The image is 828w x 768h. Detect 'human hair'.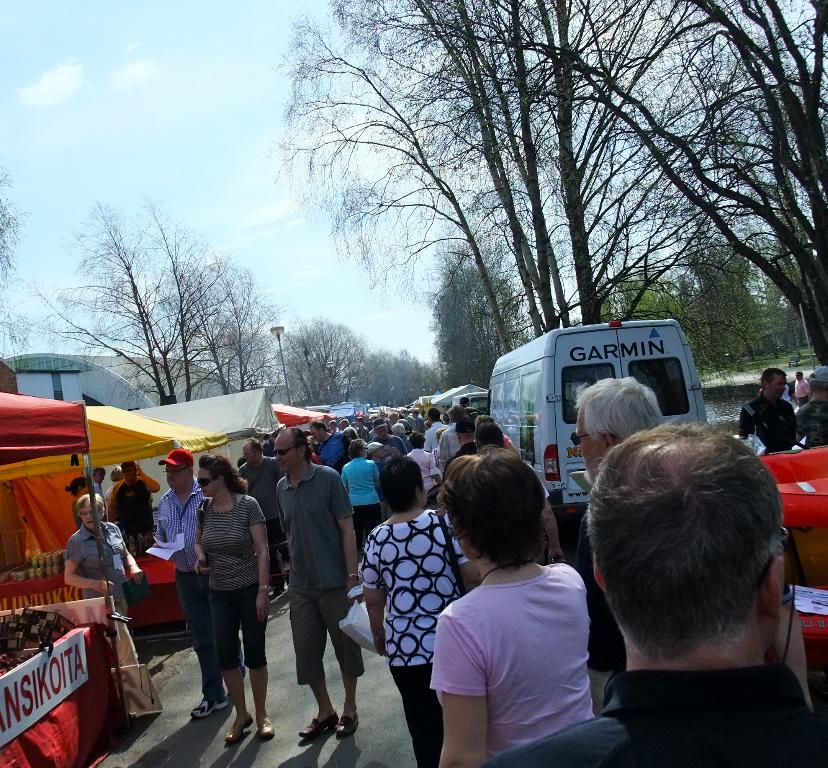
Detection: [x1=596, y1=427, x2=813, y2=702].
